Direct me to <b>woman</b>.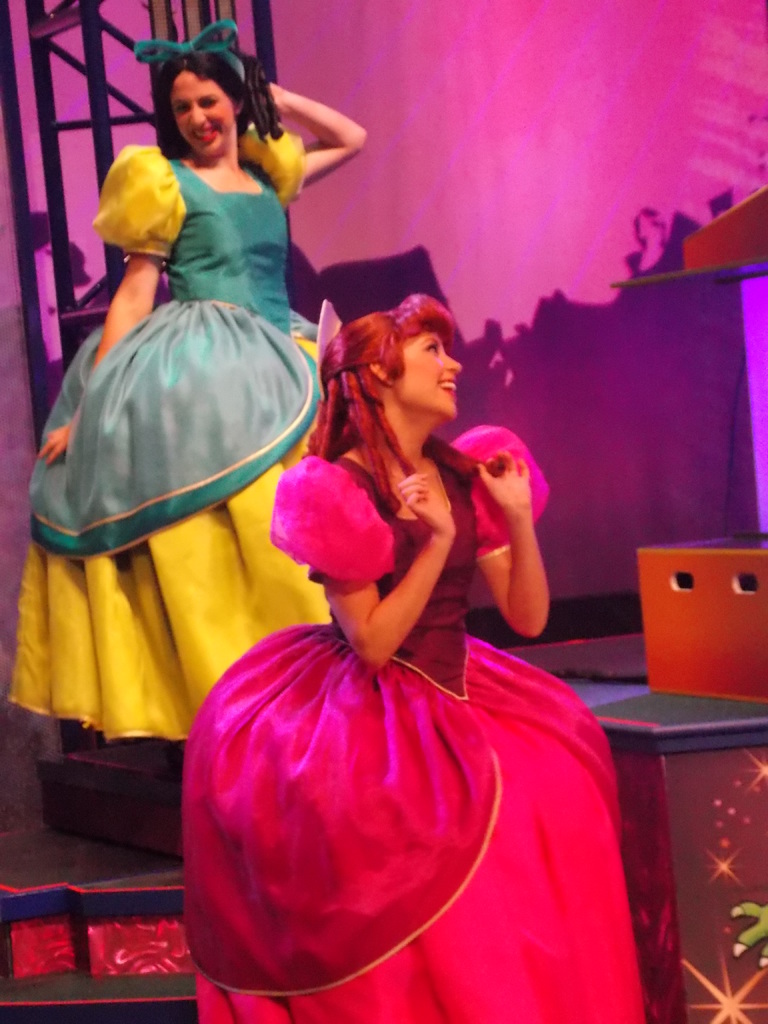
Direction: l=200, t=268, r=636, b=999.
